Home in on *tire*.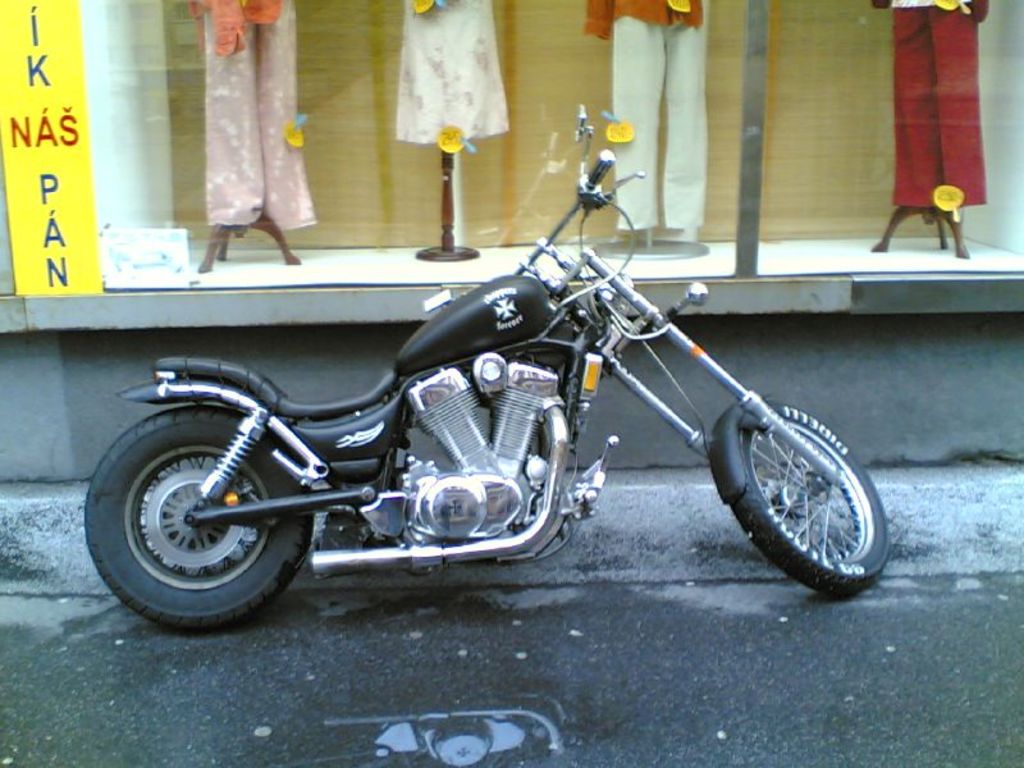
Homed in at bbox=[102, 376, 301, 631].
